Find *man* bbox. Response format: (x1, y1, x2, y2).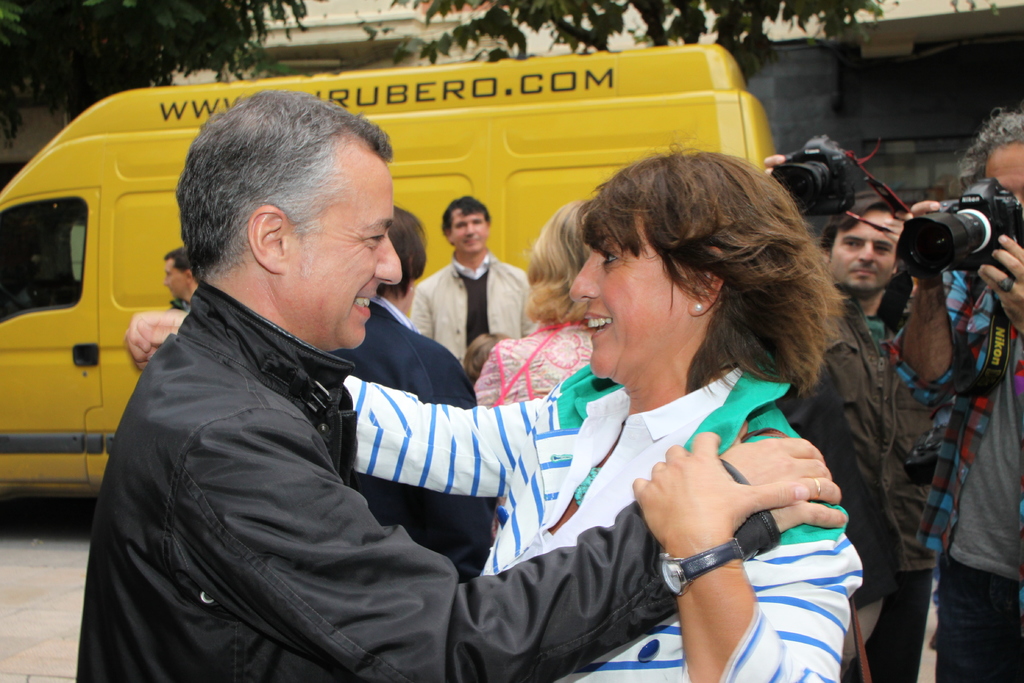
(161, 245, 204, 309).
